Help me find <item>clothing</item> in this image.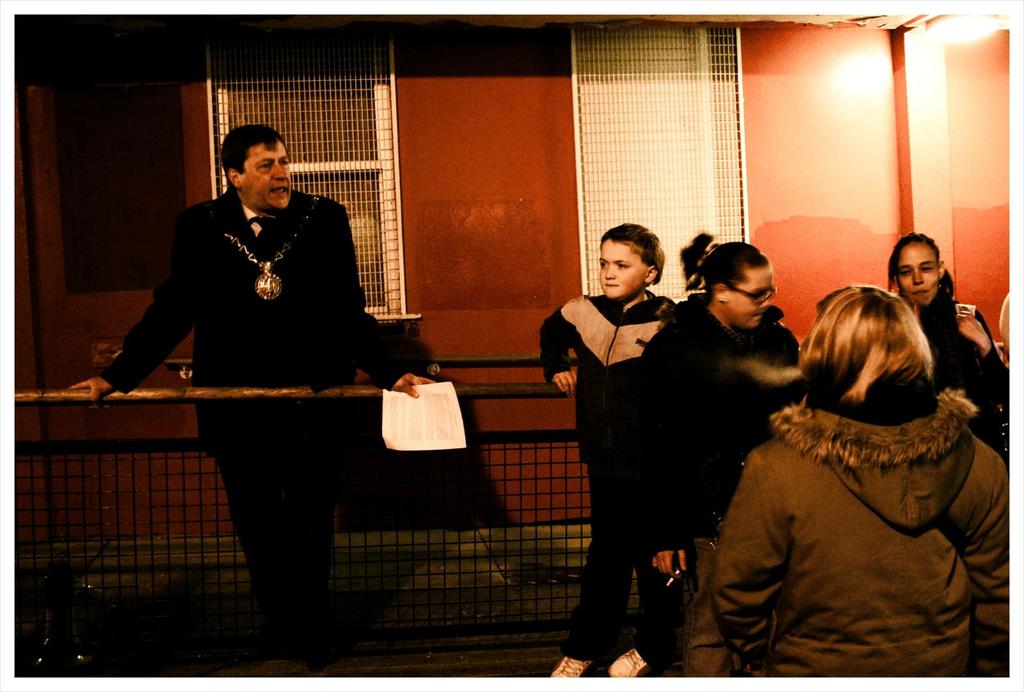
Found it: (920,275,1010,461).
